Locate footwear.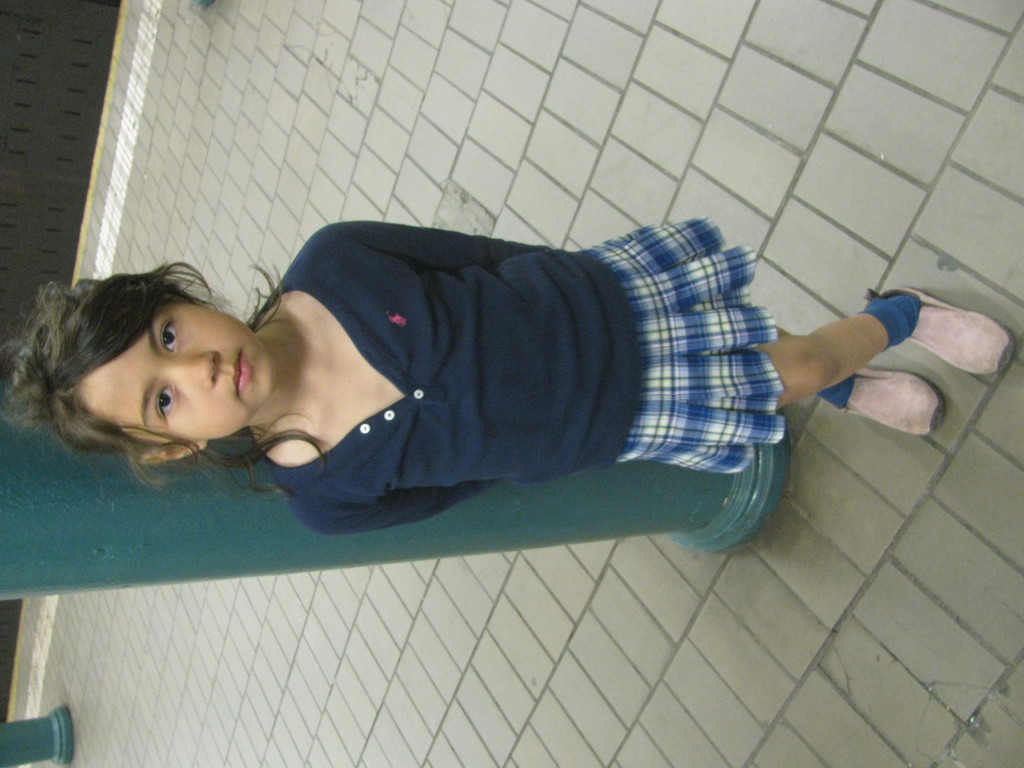
Bounding box: locate(865, 285, 1014, 377).
